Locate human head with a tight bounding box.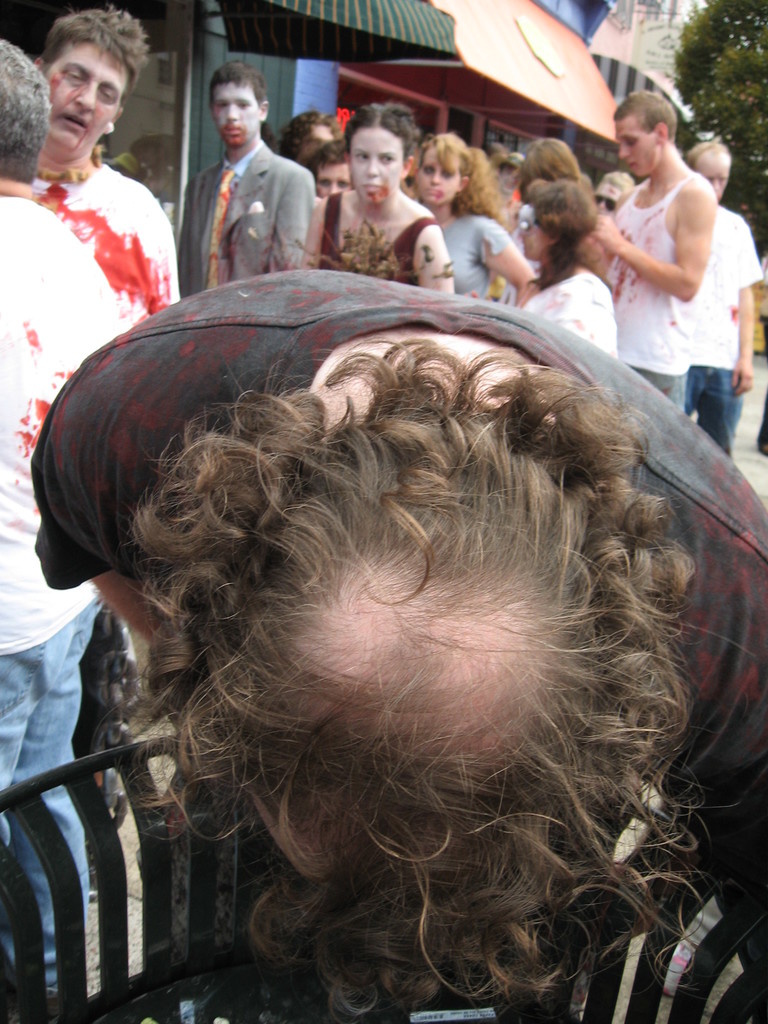
x1=22, y1=4, x2=151, y2=150.
